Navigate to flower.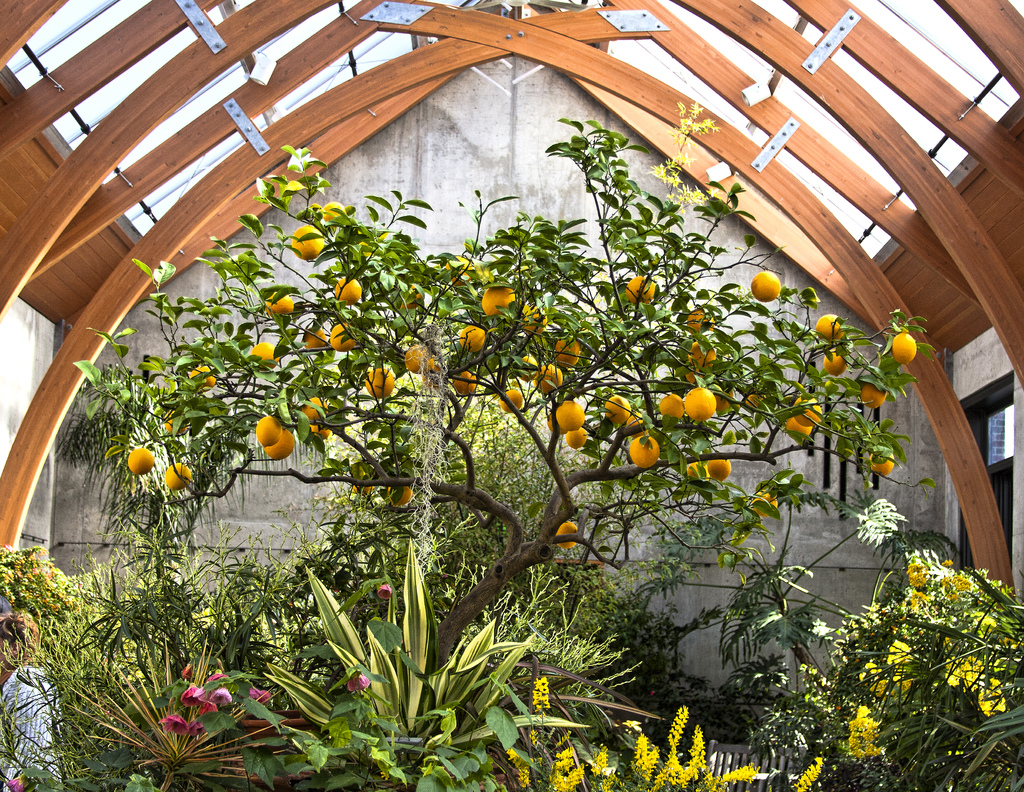
Navigation target: bbox(629, 729, 648, 759).
